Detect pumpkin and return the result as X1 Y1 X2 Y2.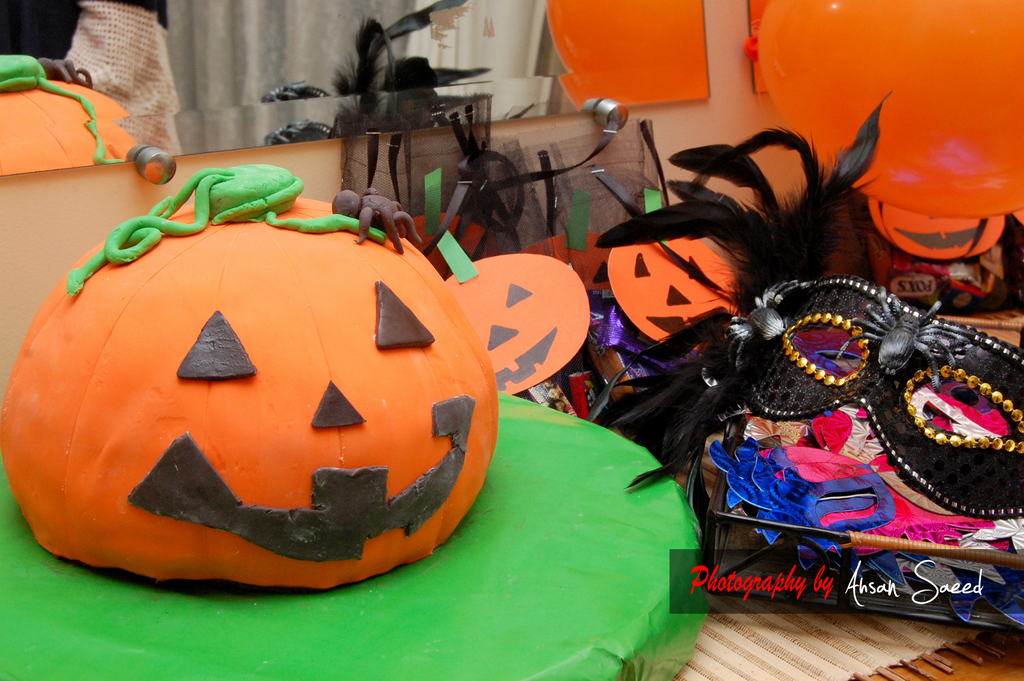
607 188 735 357.
